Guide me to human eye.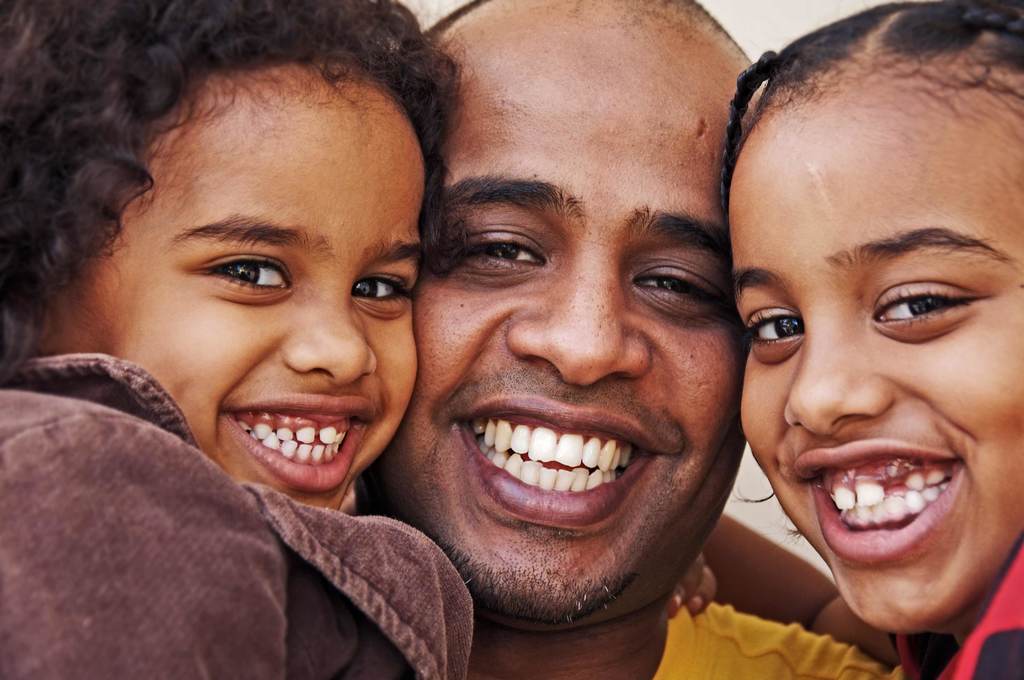
Guidance: [871, 279, 986, 338].
